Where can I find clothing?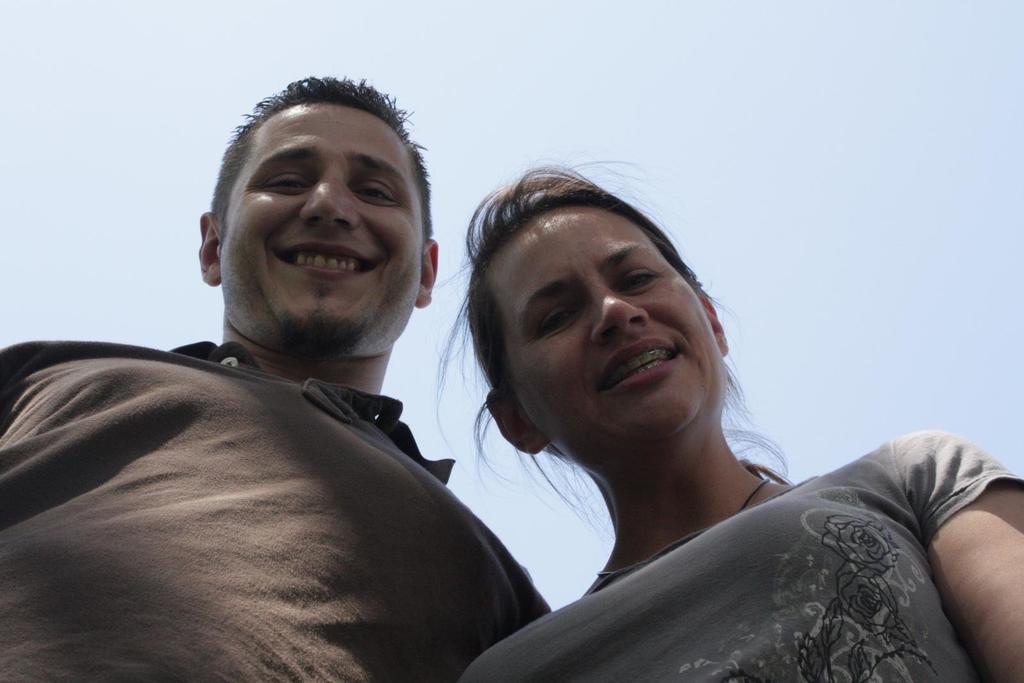
You can find it at locate(0, 332, 547, 682).
